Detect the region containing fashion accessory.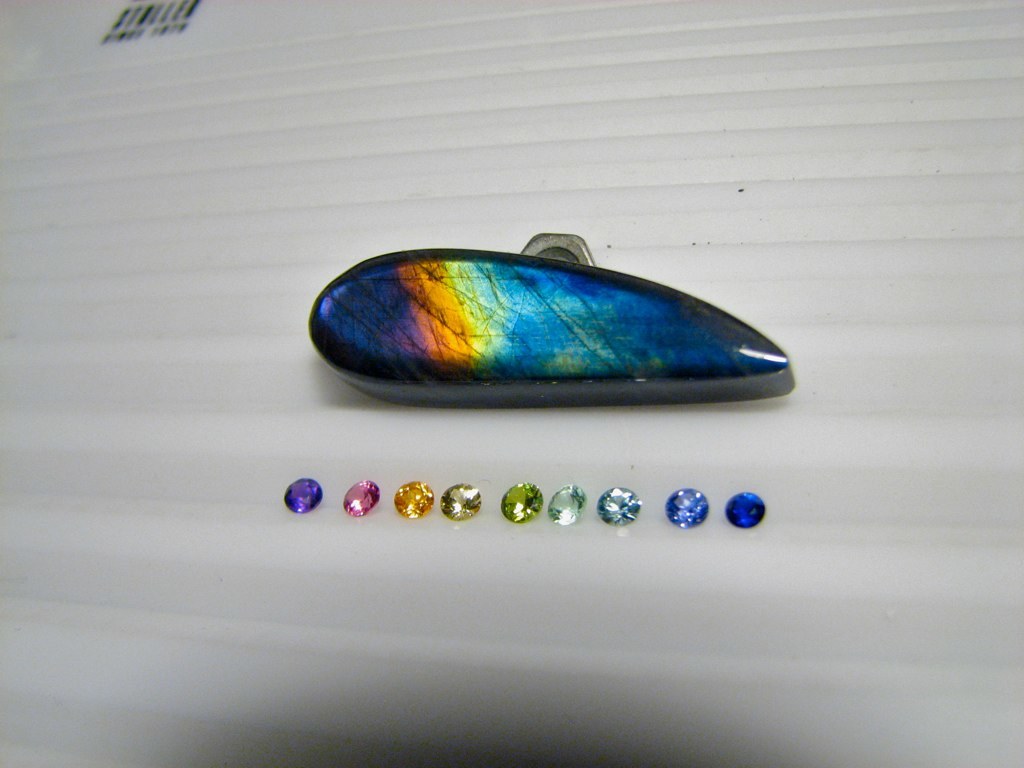
[left=544, top=484, right=585, bottom=532].
